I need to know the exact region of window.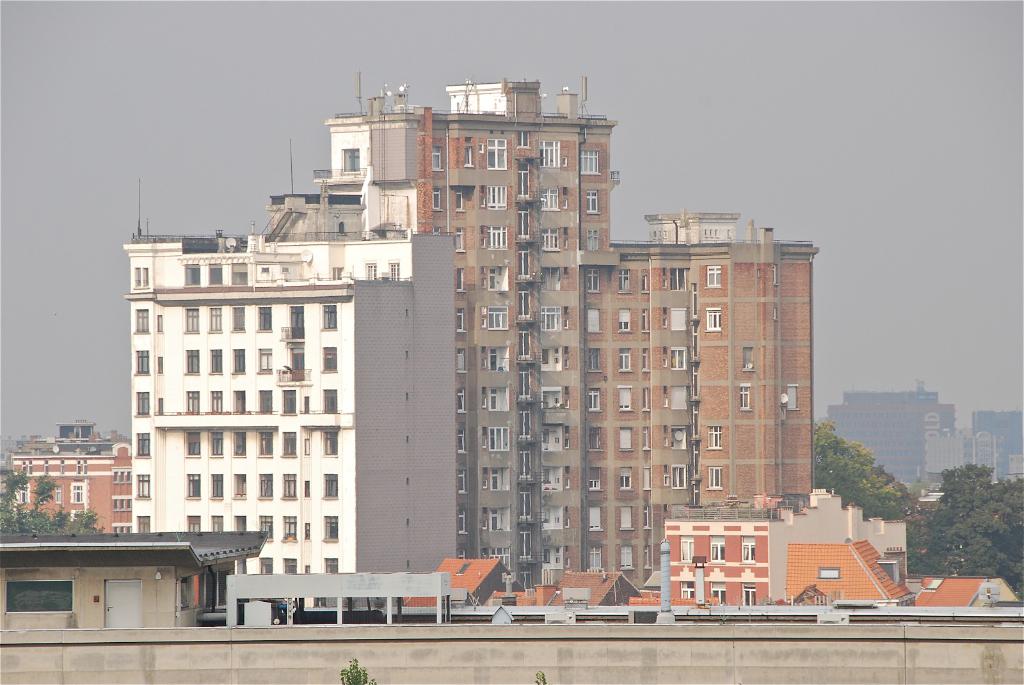
Region: (229, 389, 249, 411).
